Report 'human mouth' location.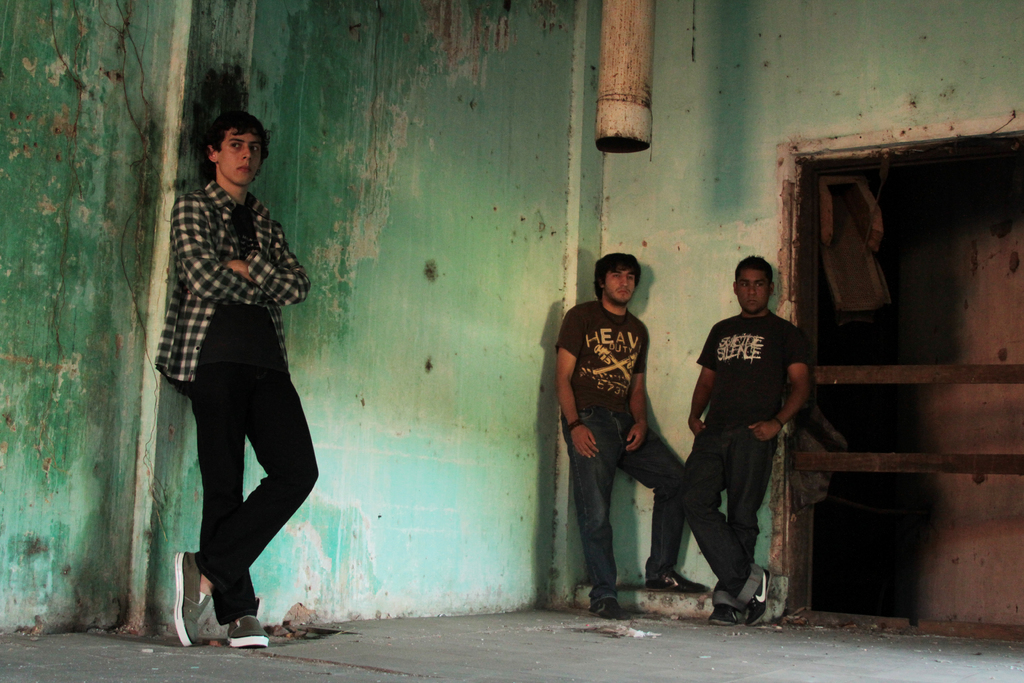
Report: detection(744, 295, 760, 304).
